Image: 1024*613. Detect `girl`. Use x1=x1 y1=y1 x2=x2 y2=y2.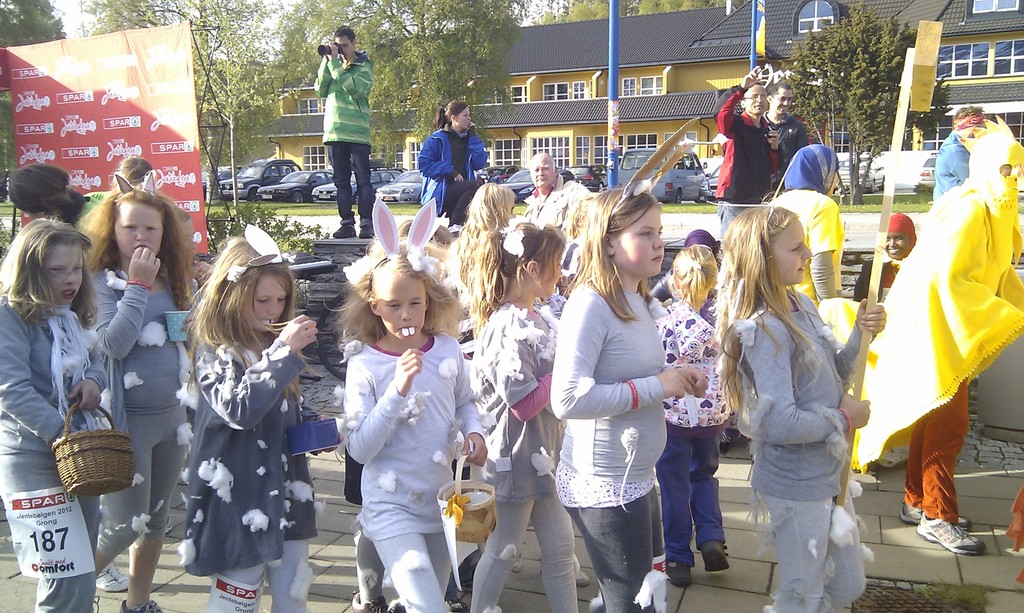
x1=454 y1=222 x2=581 y2=612.
